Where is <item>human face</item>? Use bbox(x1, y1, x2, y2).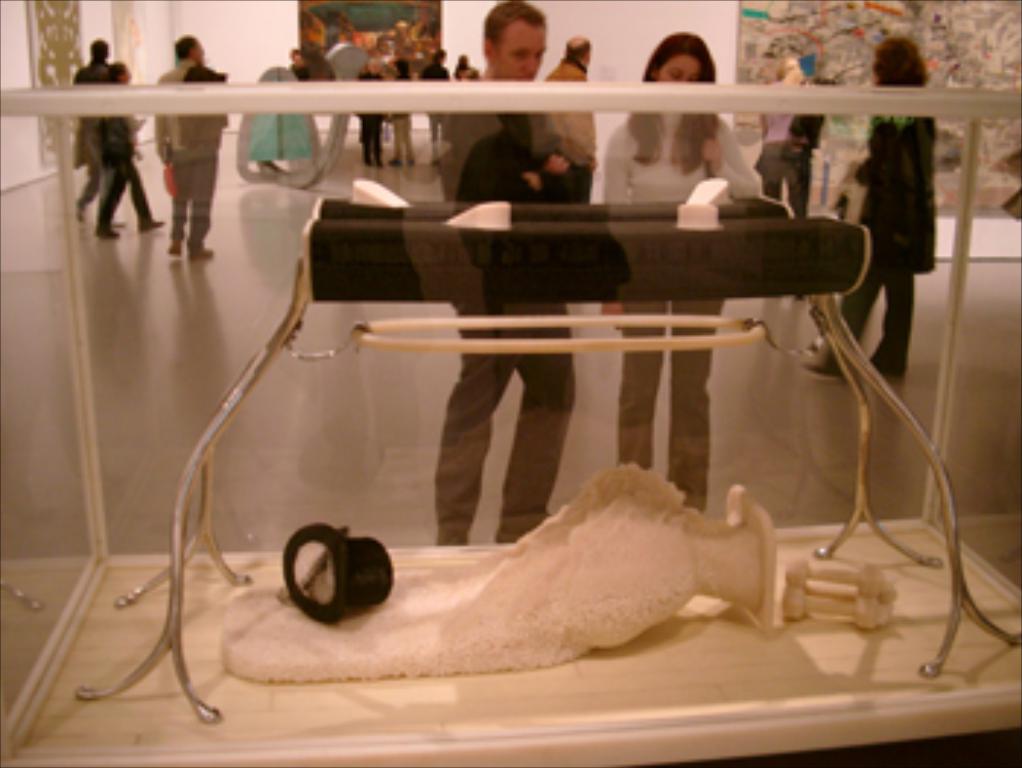
bbox(496, 23, 546, 82).
